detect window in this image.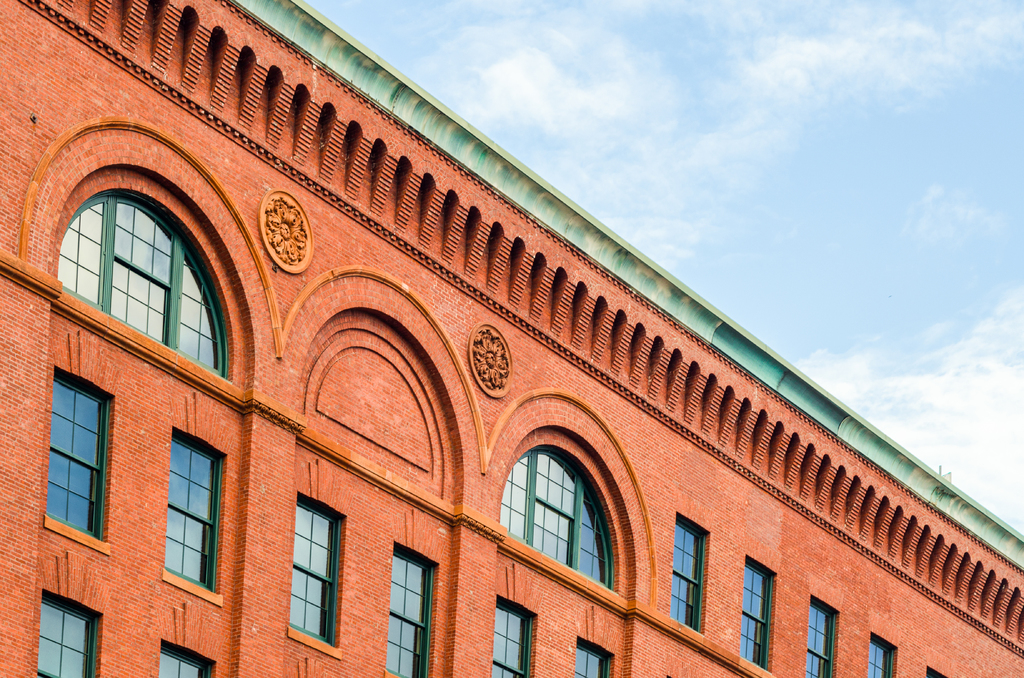
Detection: <bbox>45, 331, 123, 551</bbox>.
